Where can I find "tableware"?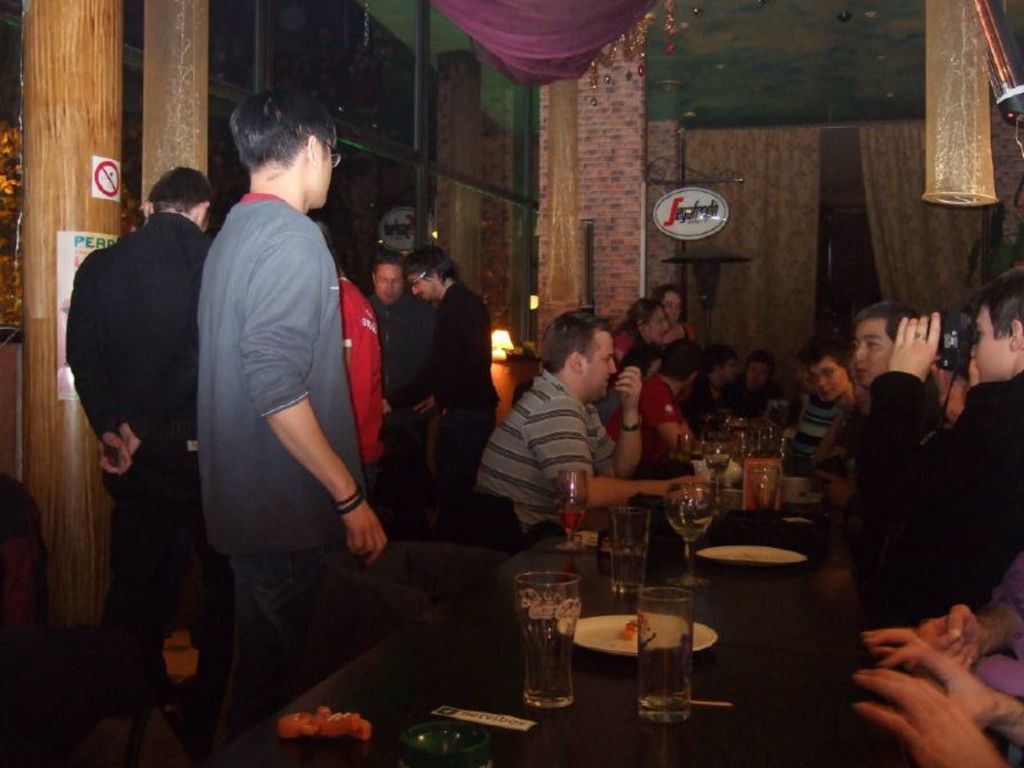
You can find it at <bbox>698, 544, 810, 564</bbox>.
